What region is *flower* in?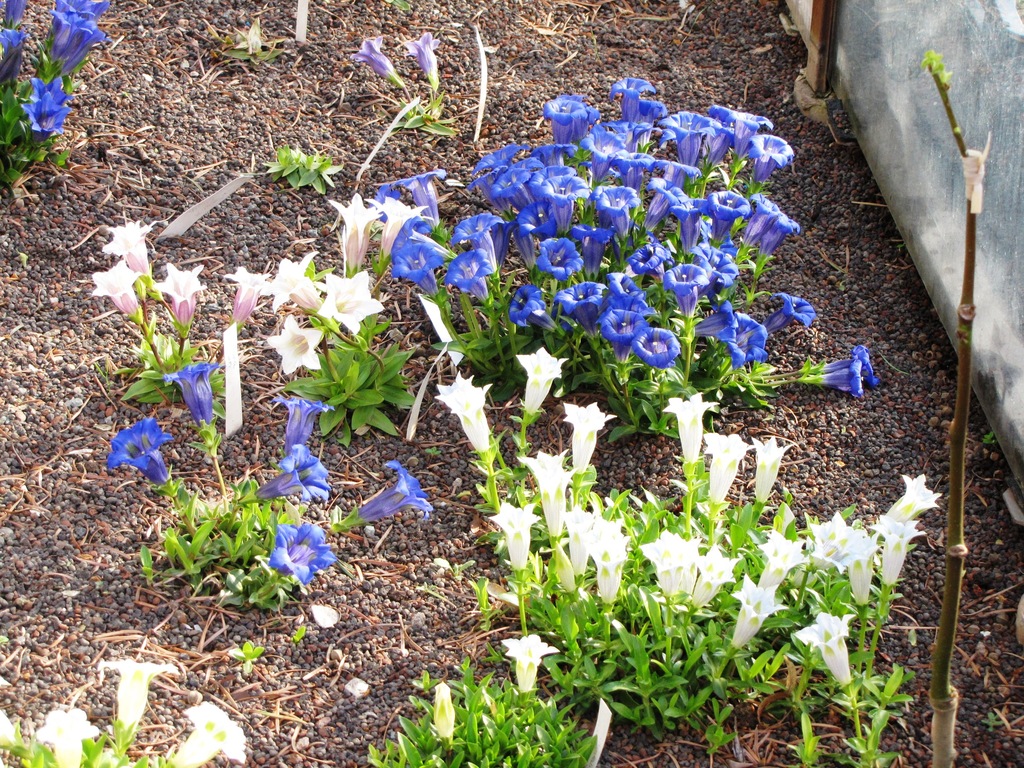
814/360/867/398.
